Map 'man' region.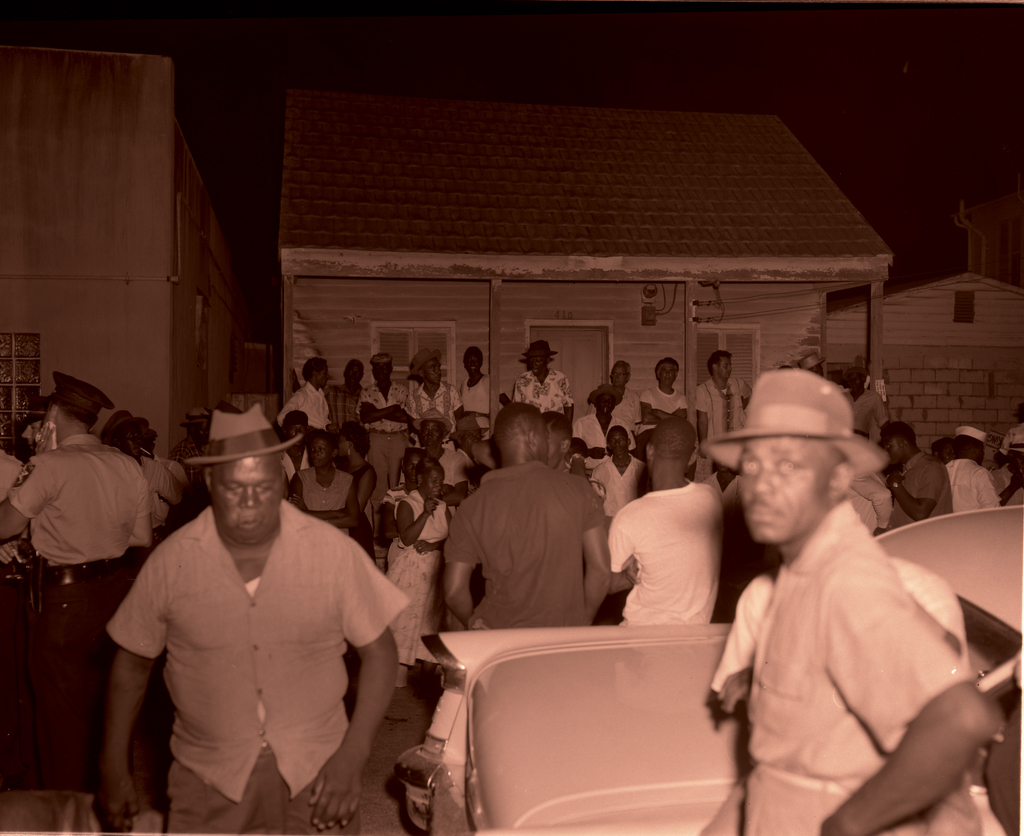
Mapped to select_region(5, 364, 172, 779).
